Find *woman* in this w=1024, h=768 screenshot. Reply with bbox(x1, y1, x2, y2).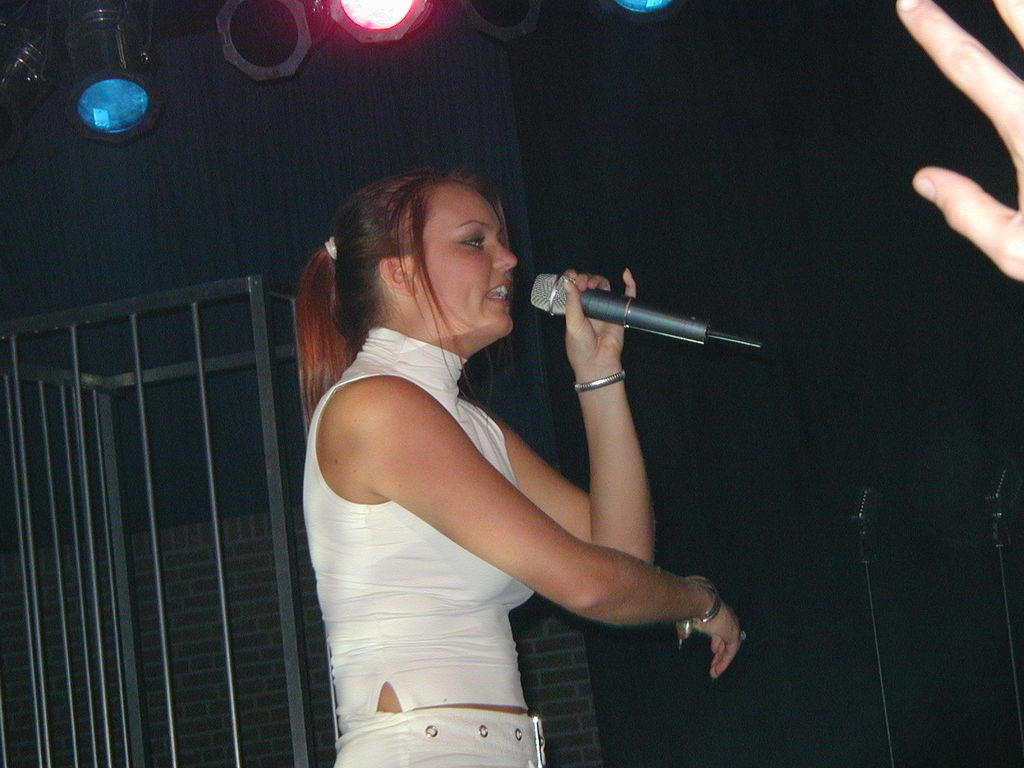
bbox(290, 164, 744, 767).
